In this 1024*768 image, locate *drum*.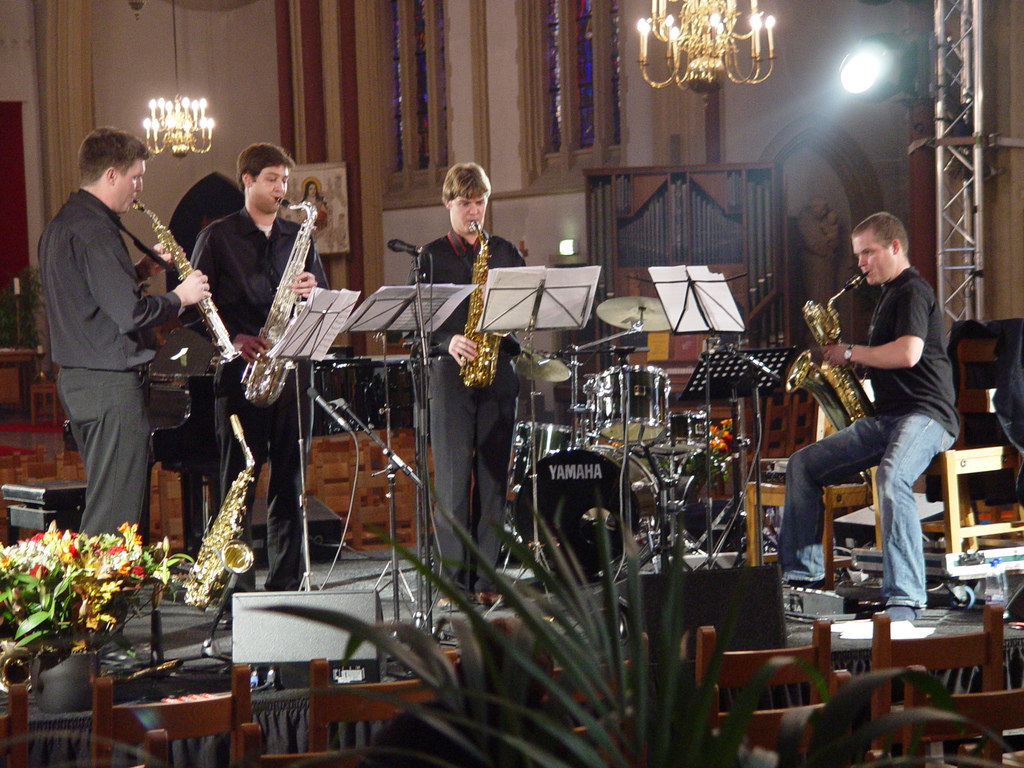
Bounding box: locate(511, 442, 660, 581).
